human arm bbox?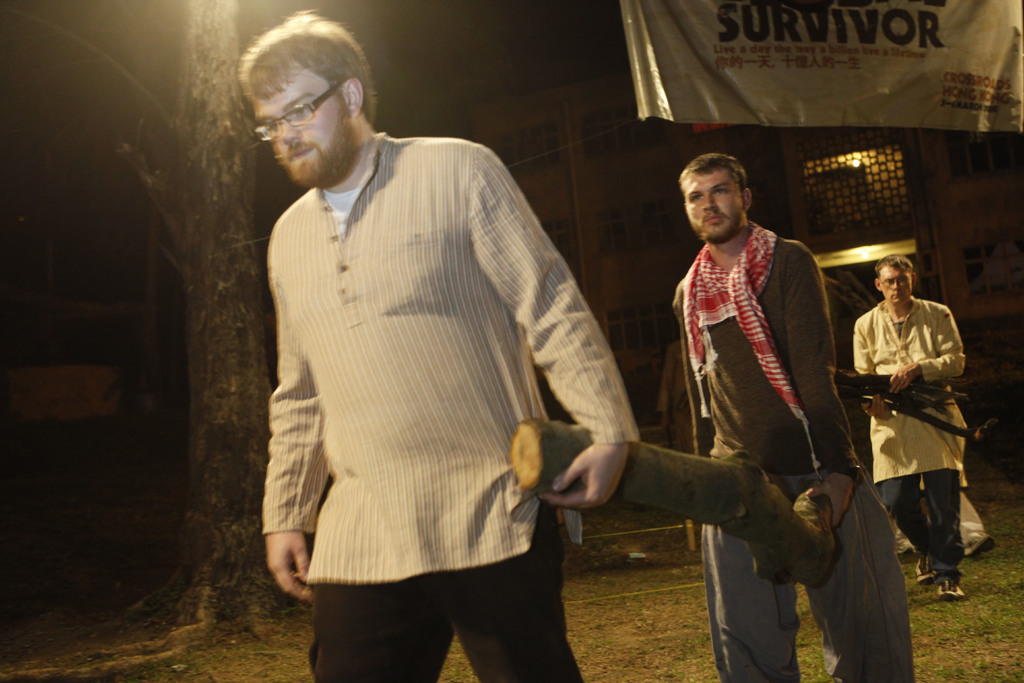
{"x1": 254, "y1": 283, "x2": 329, "y2": 614}
